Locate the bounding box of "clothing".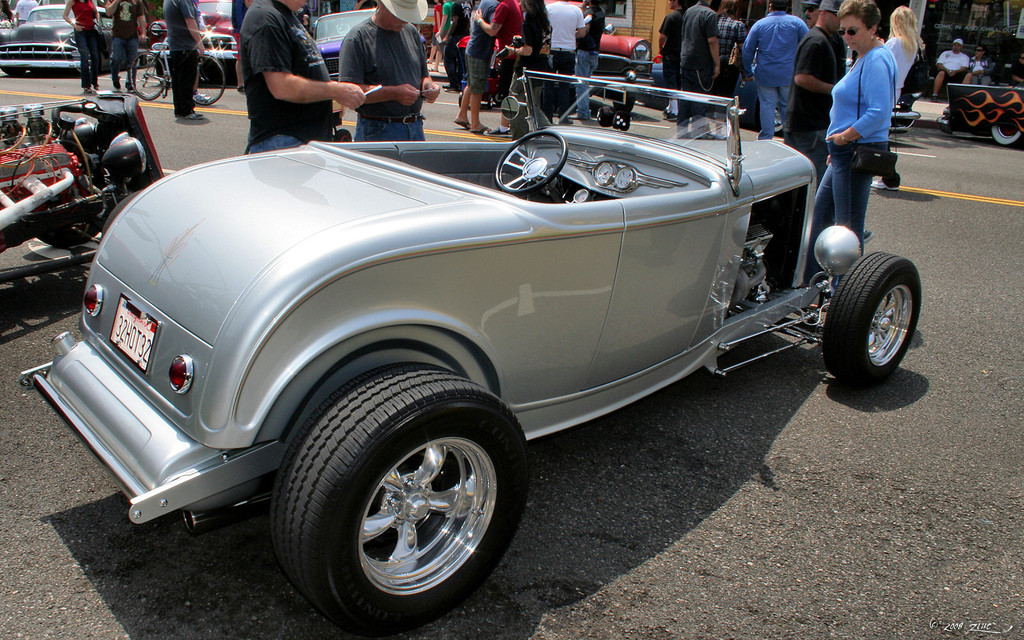
Bounding box: rect(162, 0, 205, 118).
